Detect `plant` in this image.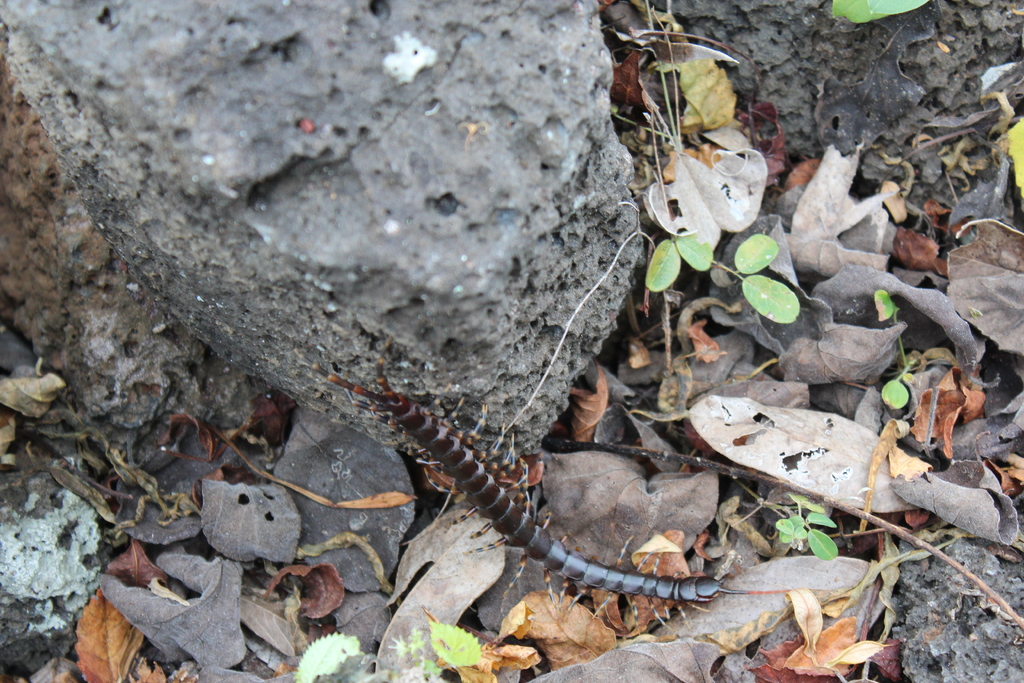
Detection: [x1=776, y1=490, x2=838, y2=561].
